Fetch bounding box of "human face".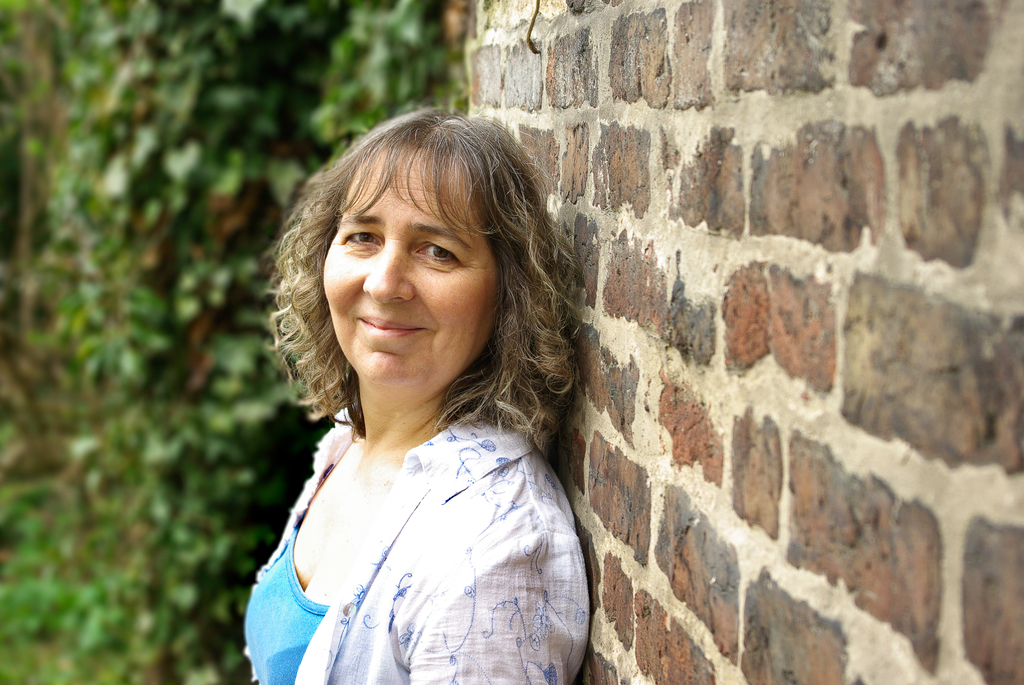
Bbox: crop(323, 143, 501, 389).
